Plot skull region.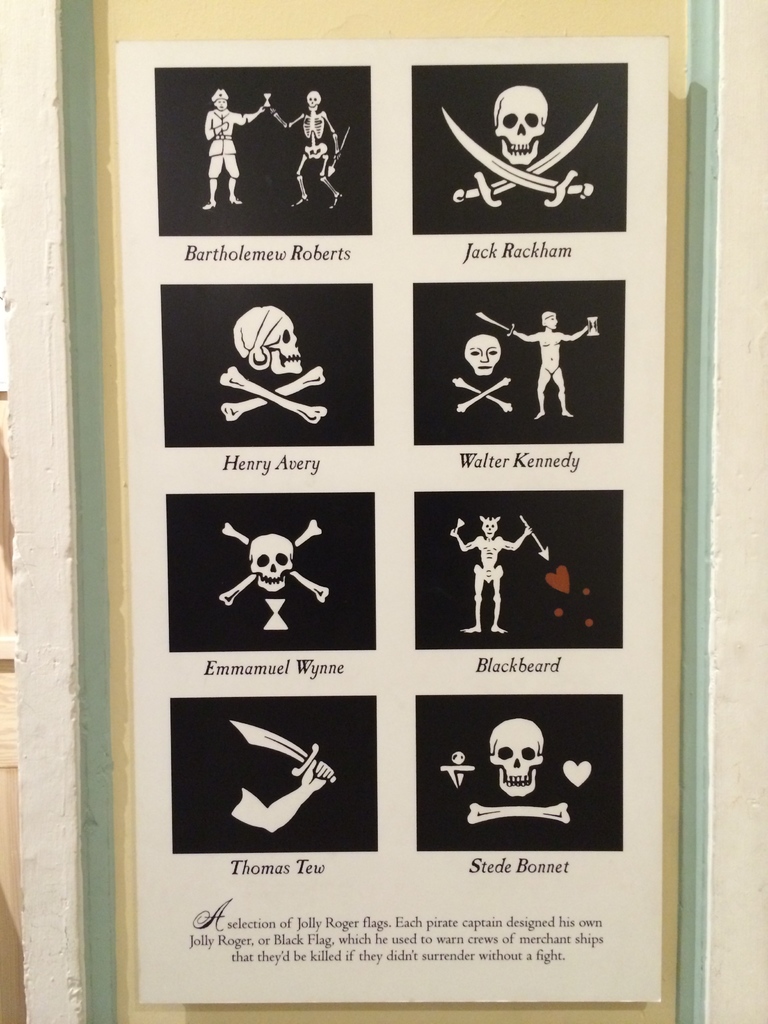
Plotted at [left=234, top=305, right=304, bottom=371].
